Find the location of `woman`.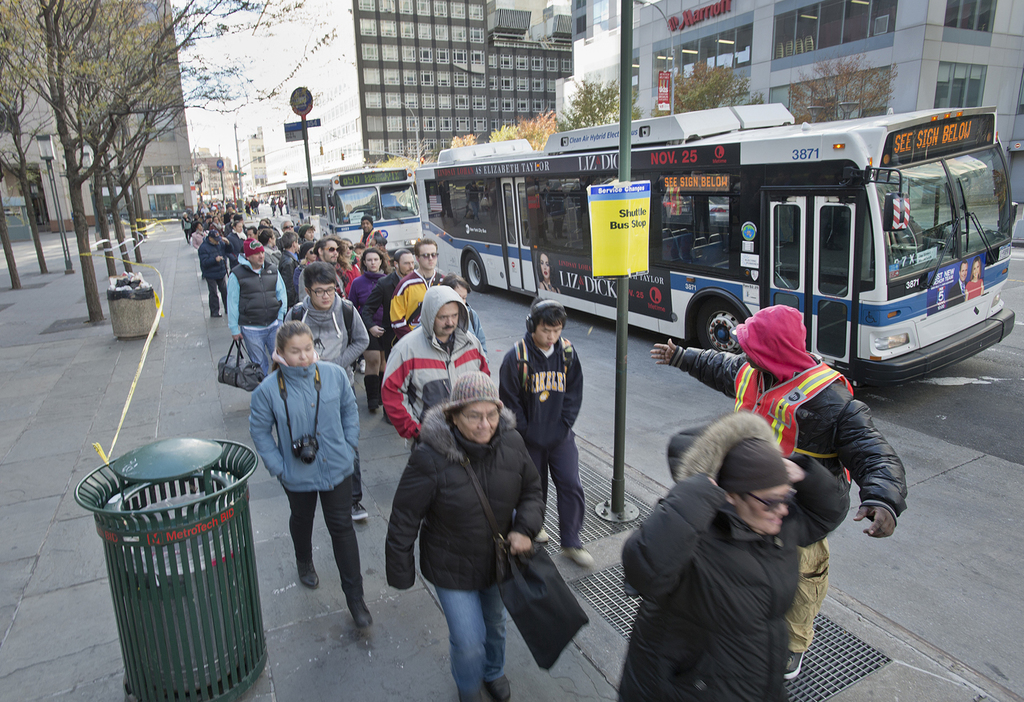
Location: 351,248,393,413.
